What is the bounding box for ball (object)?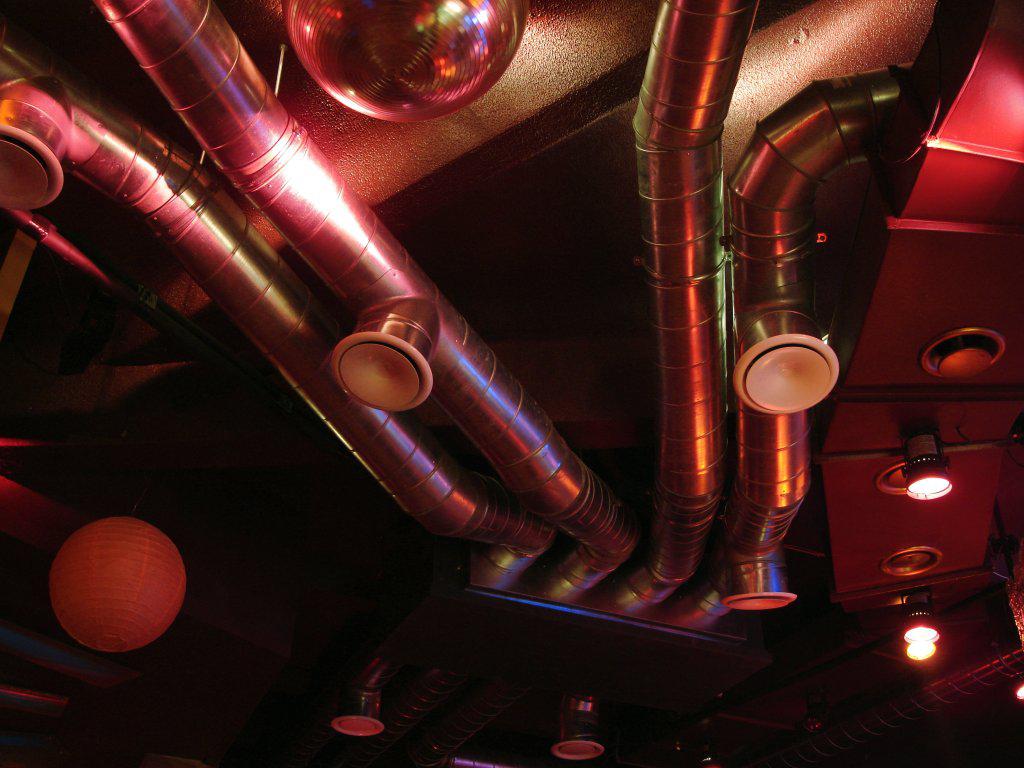
bbox=[292, 0, 530, 127].
